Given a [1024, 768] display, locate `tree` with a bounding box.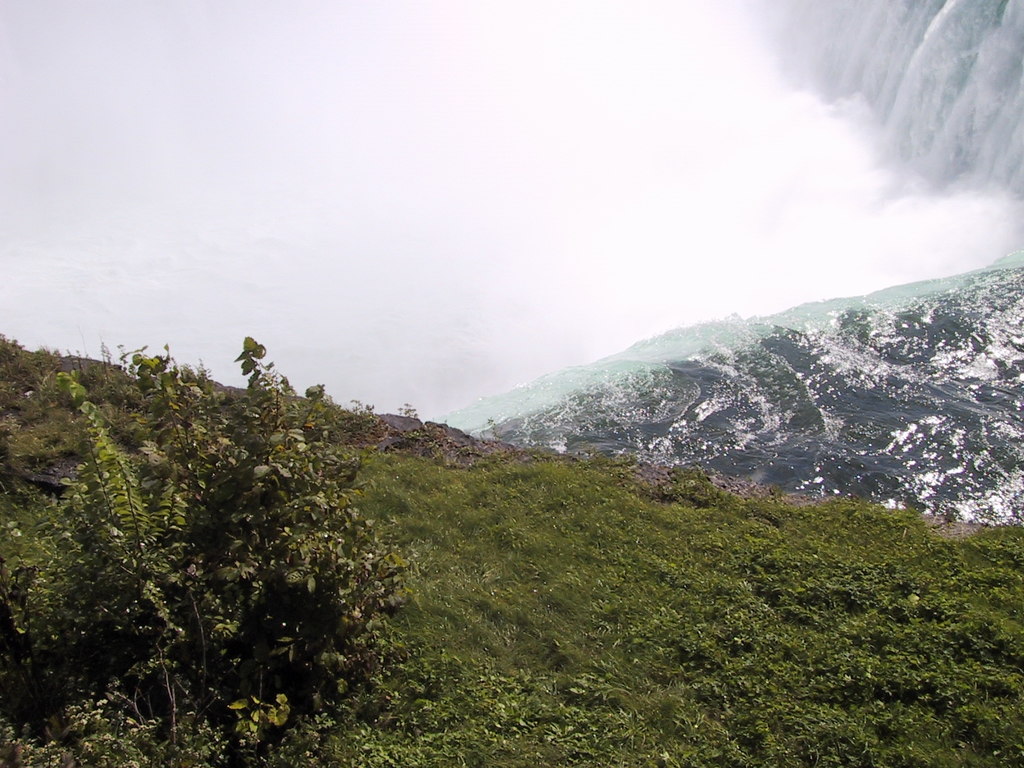
Located: 3,325,401,726.
